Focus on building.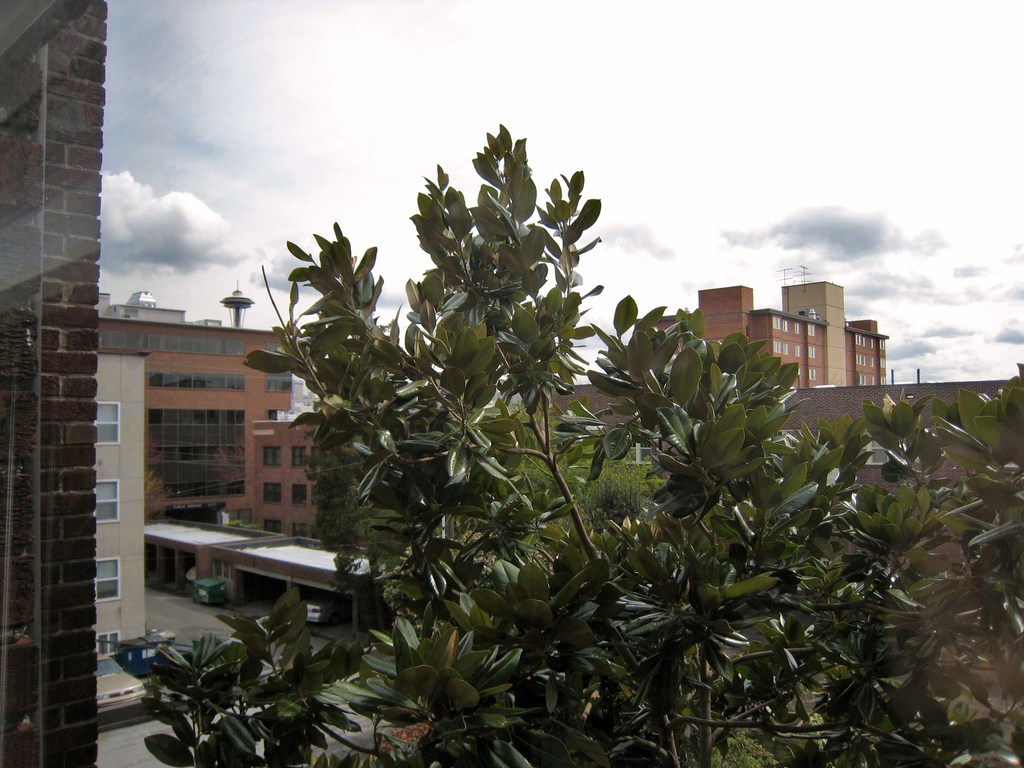
Focused at (93,351,150,679).
